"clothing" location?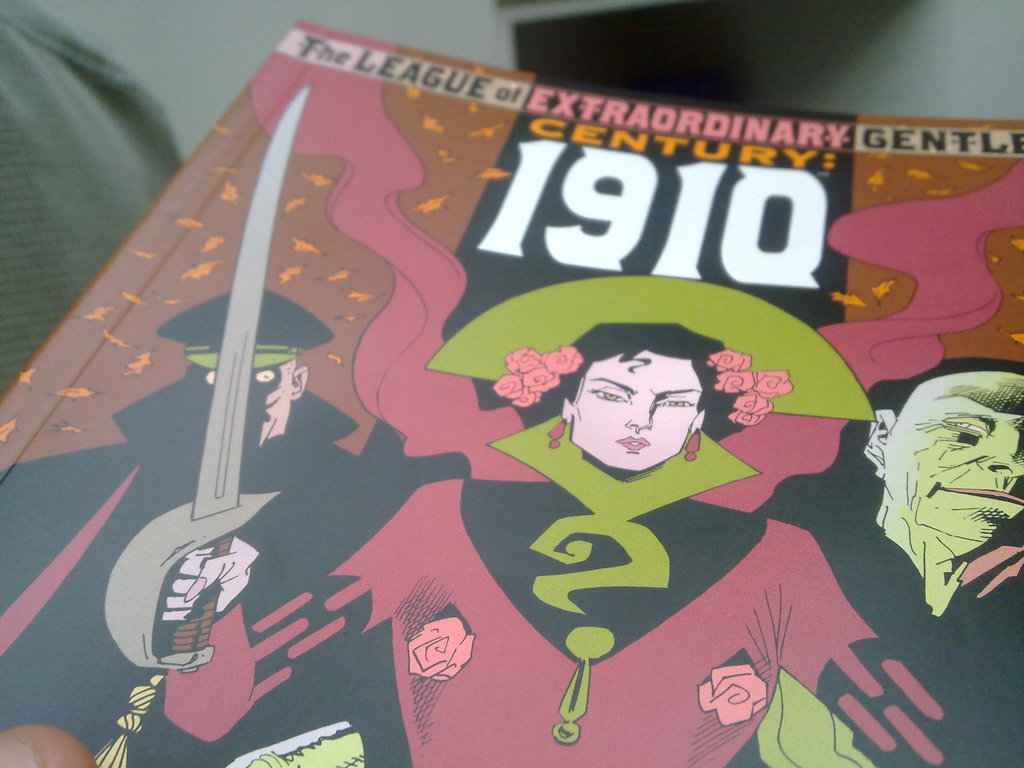
(left=756, top=360, right=1023, bottom=767)
